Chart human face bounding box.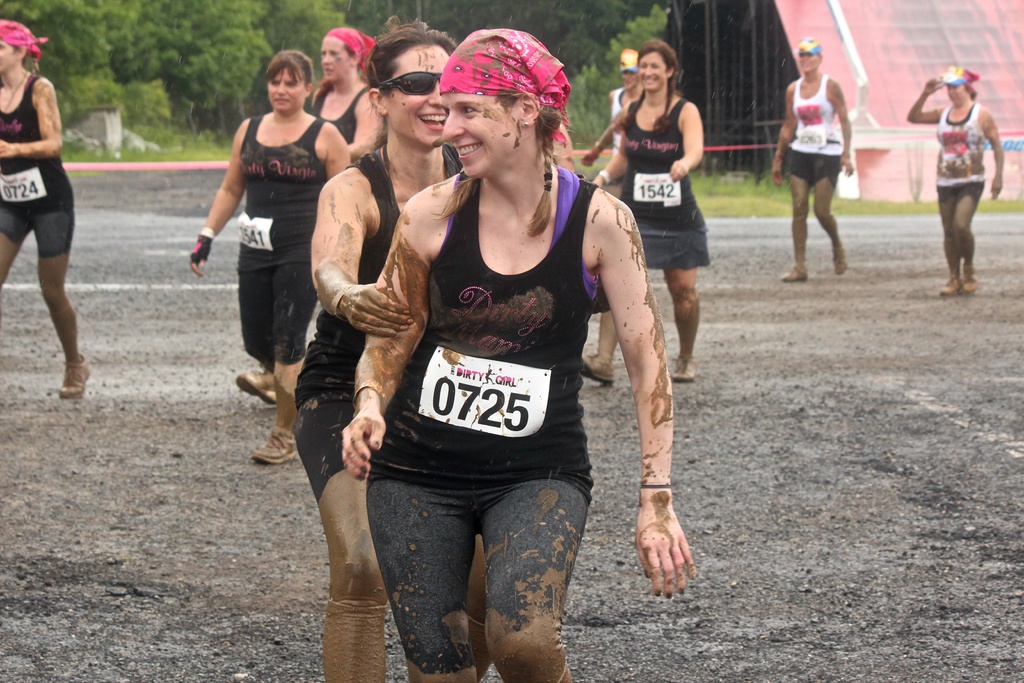
Charted: locate(640, 56, 665, 92).
